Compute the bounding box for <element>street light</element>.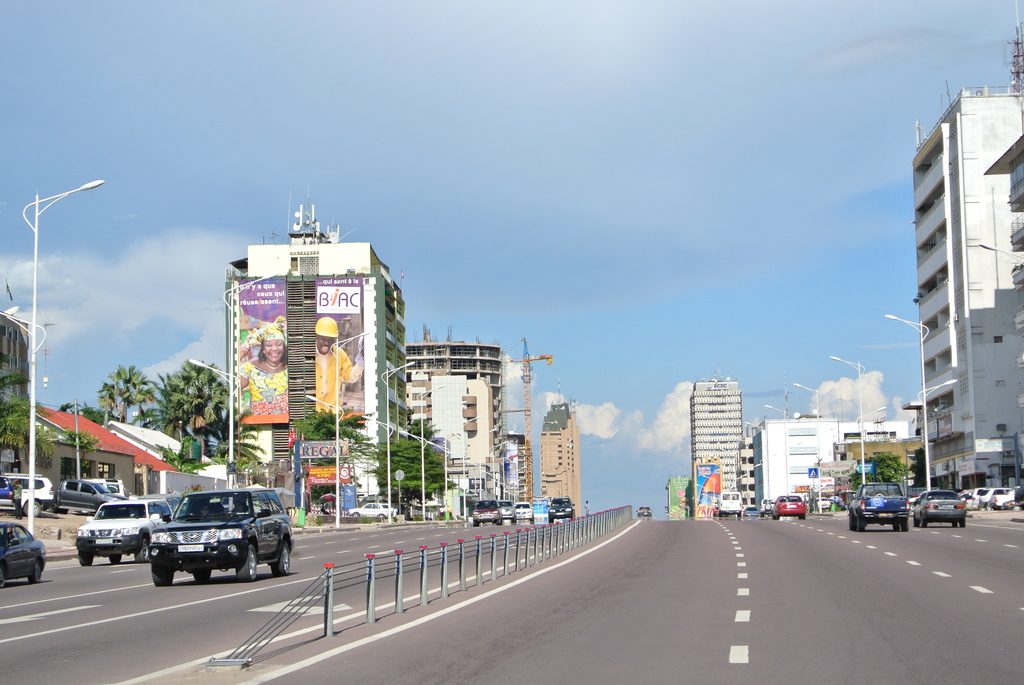
[305,329,377,526].
